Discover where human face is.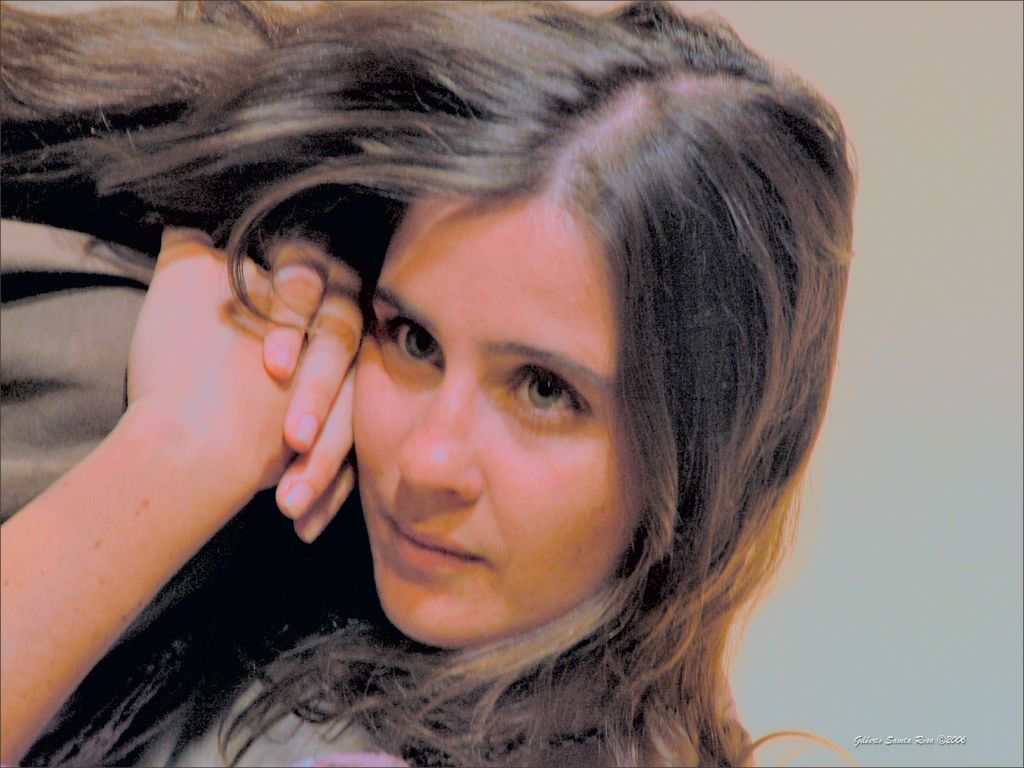
Discovered at x1=353, y1=196, x2=644, y2=653.
